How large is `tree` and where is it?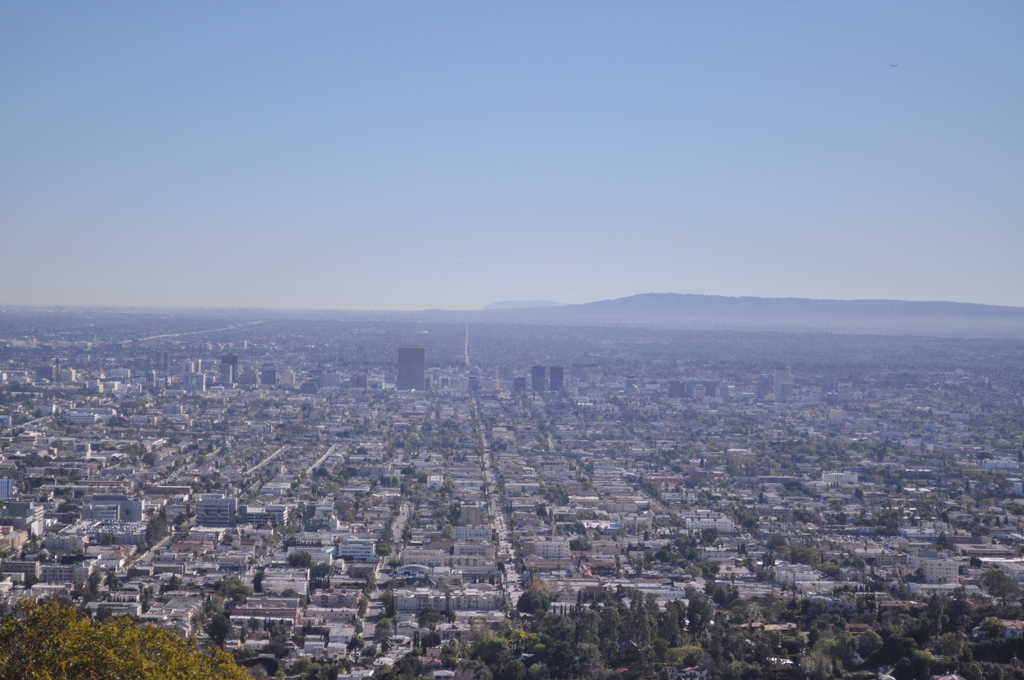
Bounding box: pyautogui.locateOnScreen(52, 469, 84, 487).
